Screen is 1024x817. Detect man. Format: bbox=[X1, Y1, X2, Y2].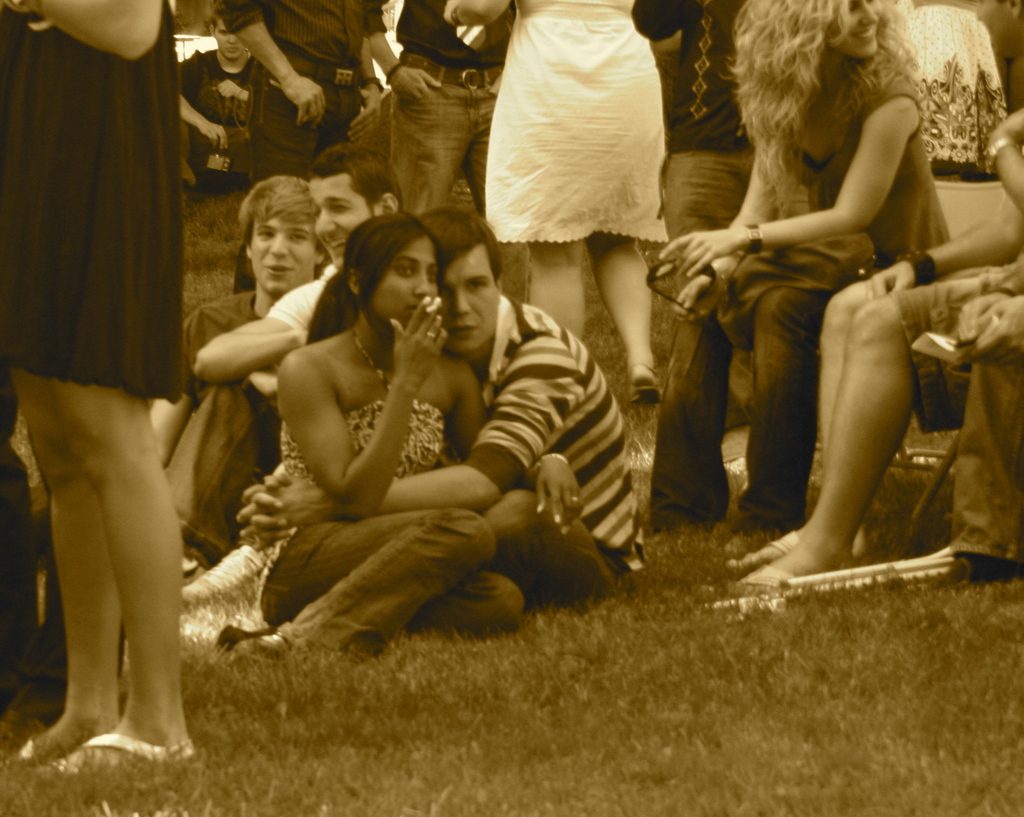
bbox=[240, 211, 650, 606].
